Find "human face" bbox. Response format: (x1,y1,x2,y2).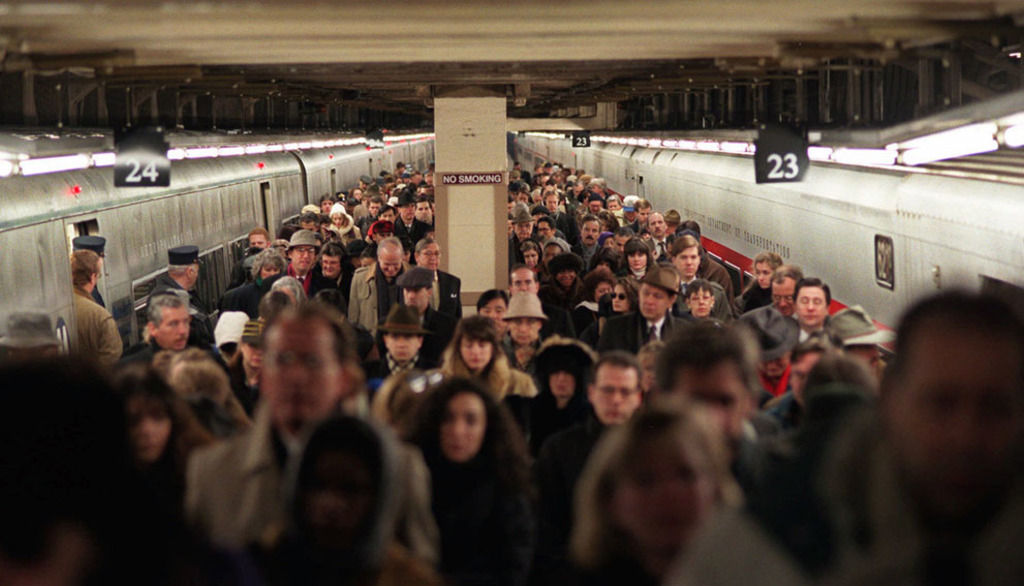
(522,248,535,266).
